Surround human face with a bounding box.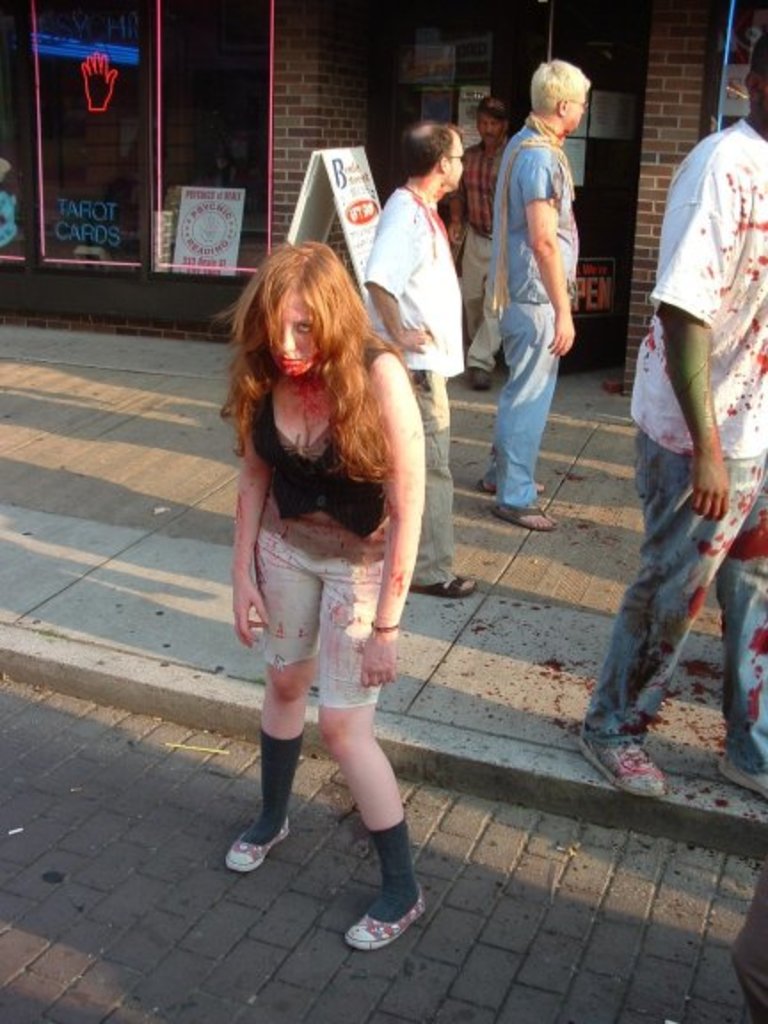
(270, 293, 322, 368).
